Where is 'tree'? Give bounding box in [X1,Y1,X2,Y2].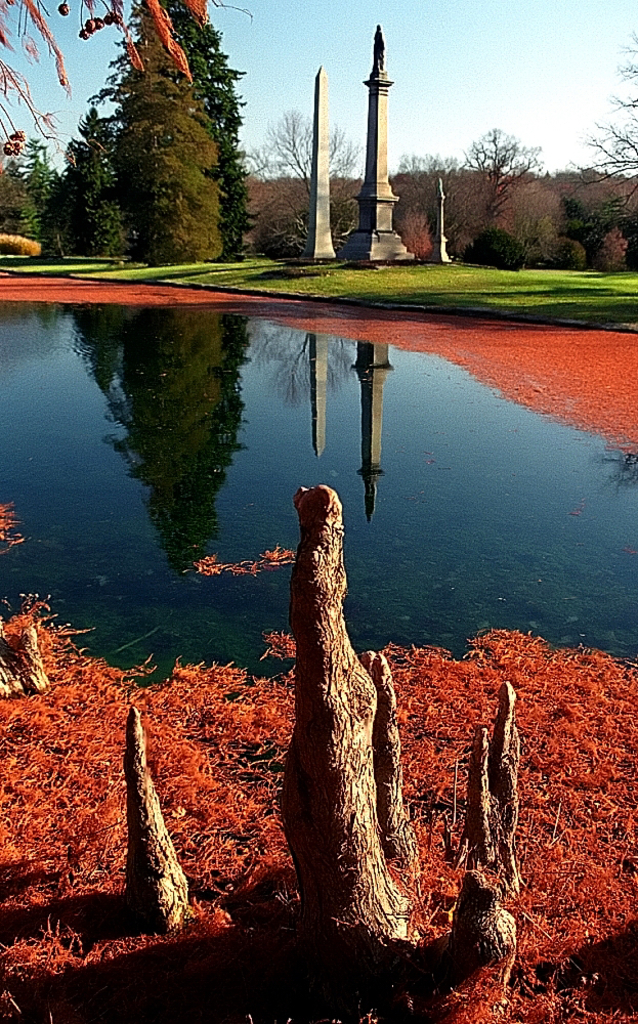
[261,106,355,230].
